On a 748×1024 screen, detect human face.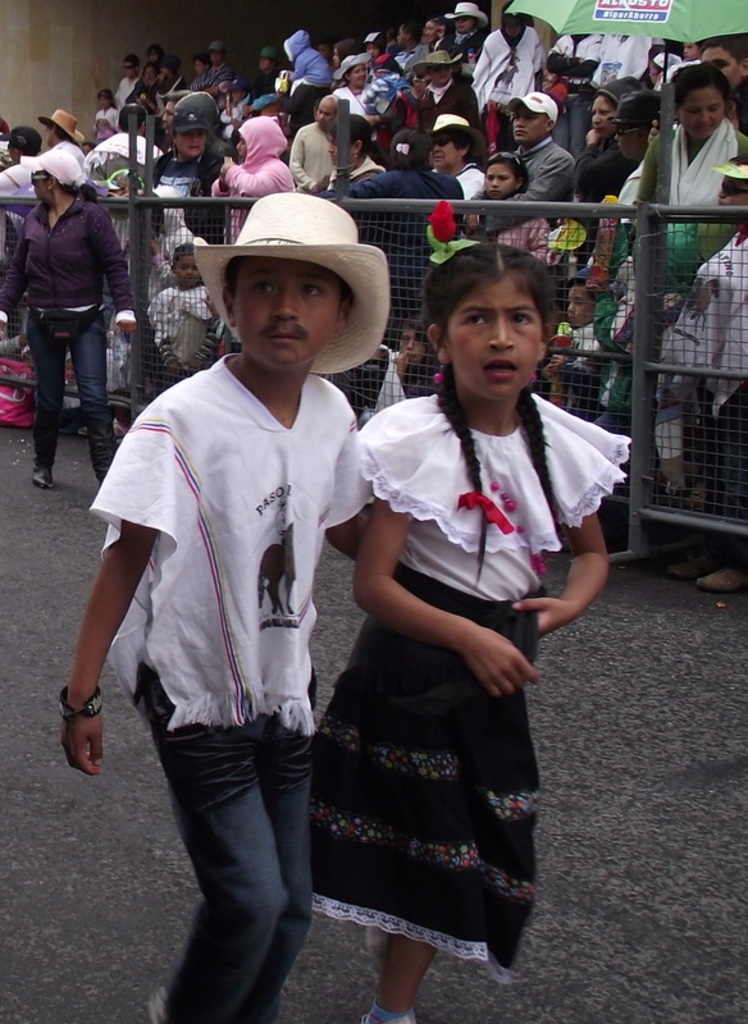
330:49:347:67.
